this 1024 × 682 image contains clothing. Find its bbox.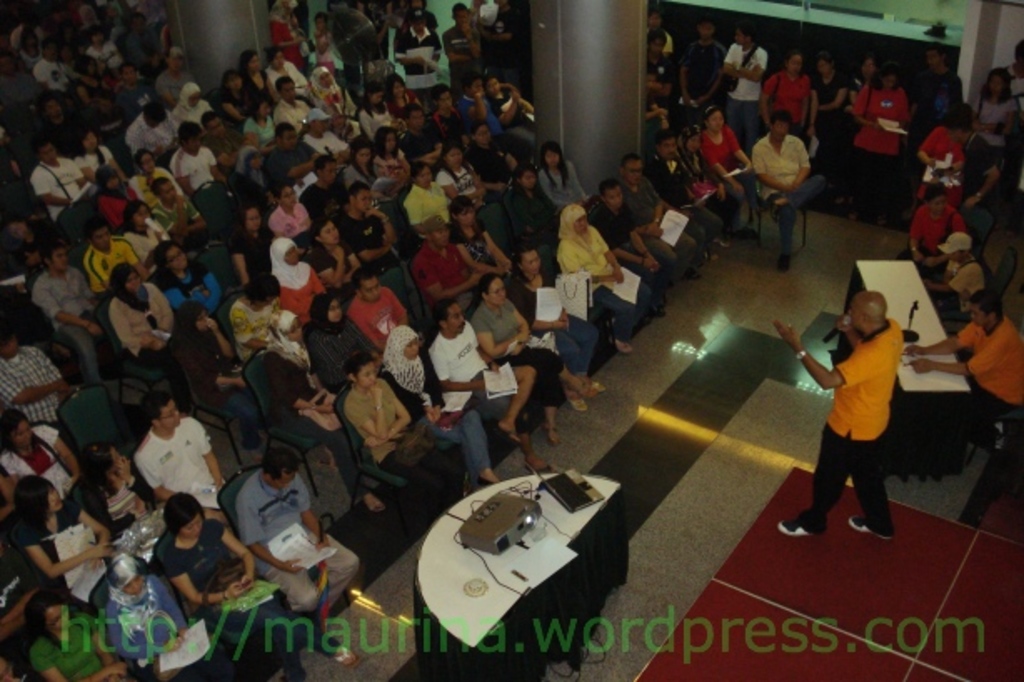
region(976, 90, 1014, 145).
